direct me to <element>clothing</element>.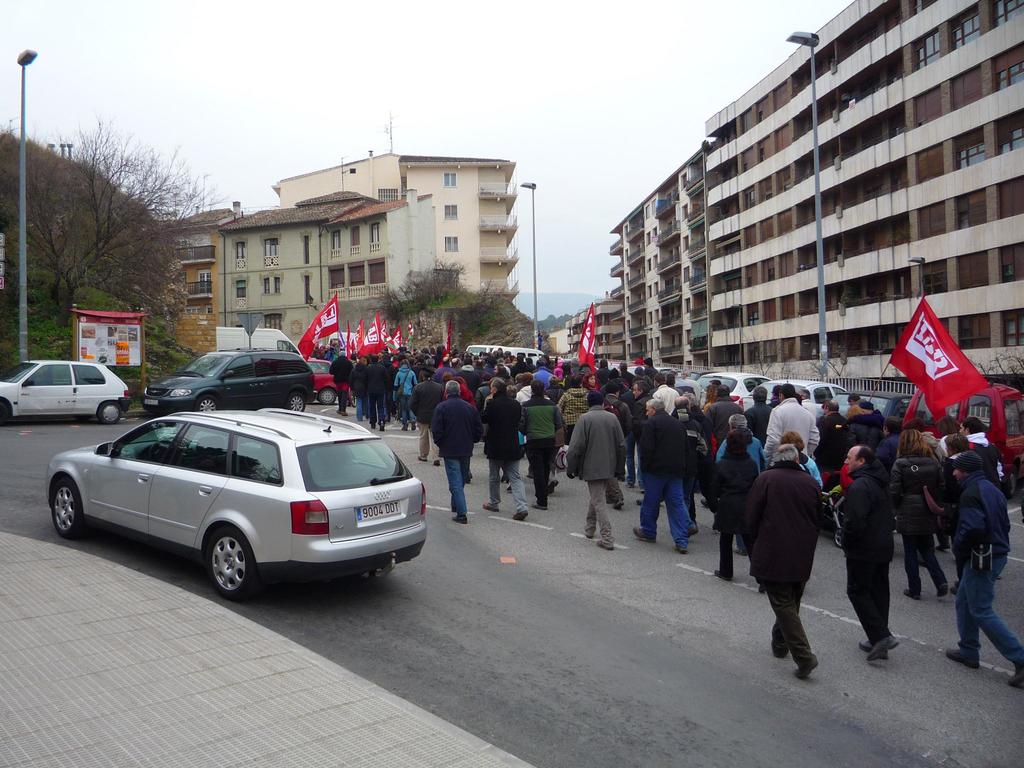
Direction: (409,378,447,462).
